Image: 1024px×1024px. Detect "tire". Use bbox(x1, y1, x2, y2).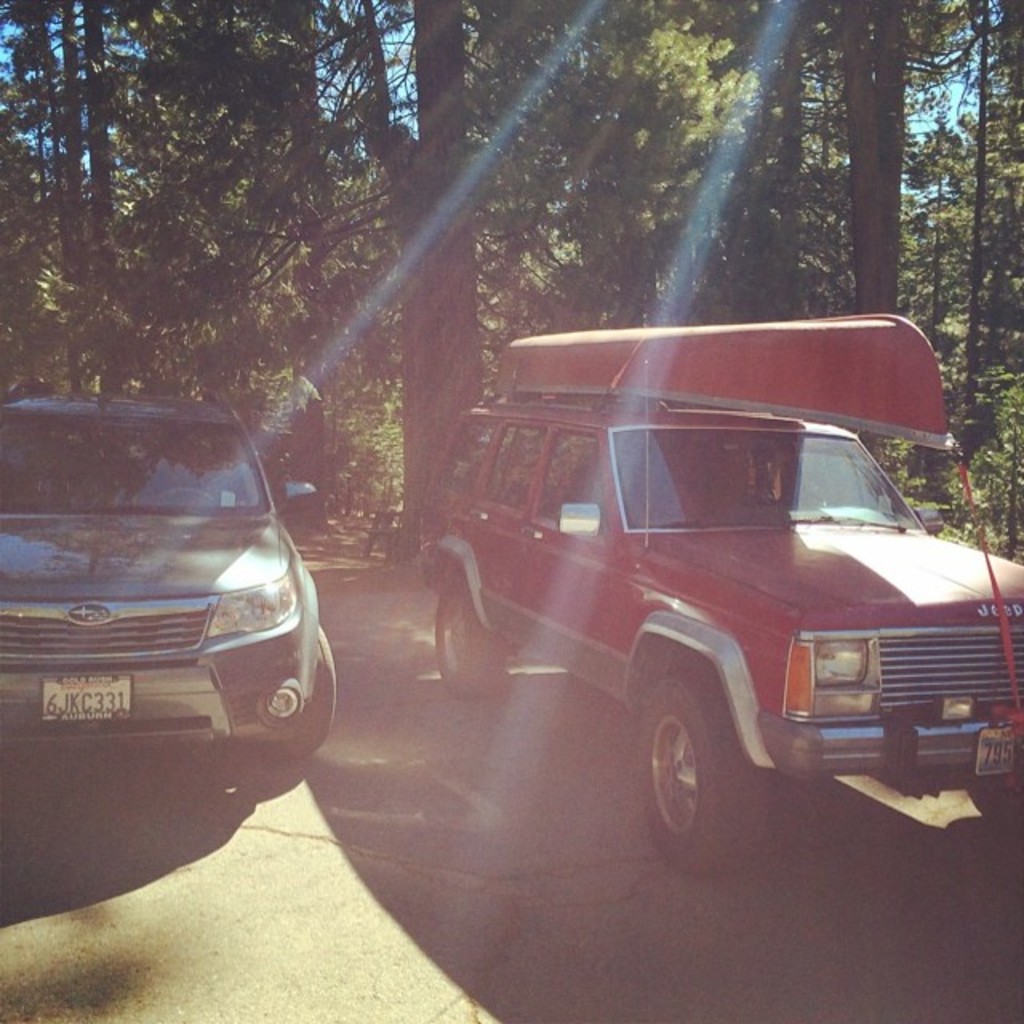
bbox(970, 773, 1021, 837).
